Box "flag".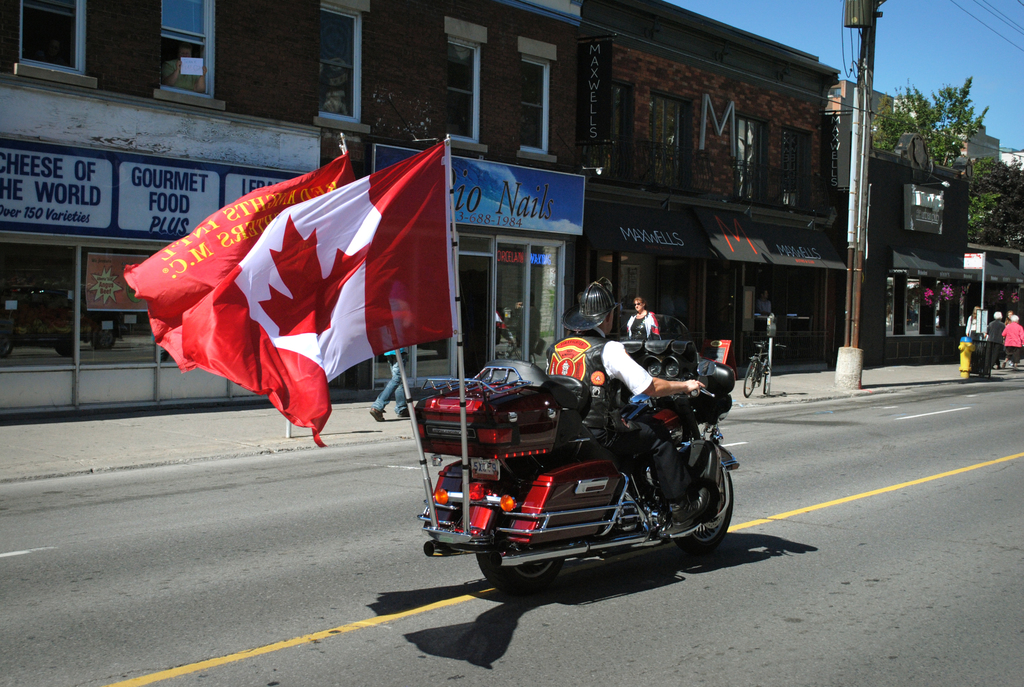
bbox=(965, 249, 983, 274).
